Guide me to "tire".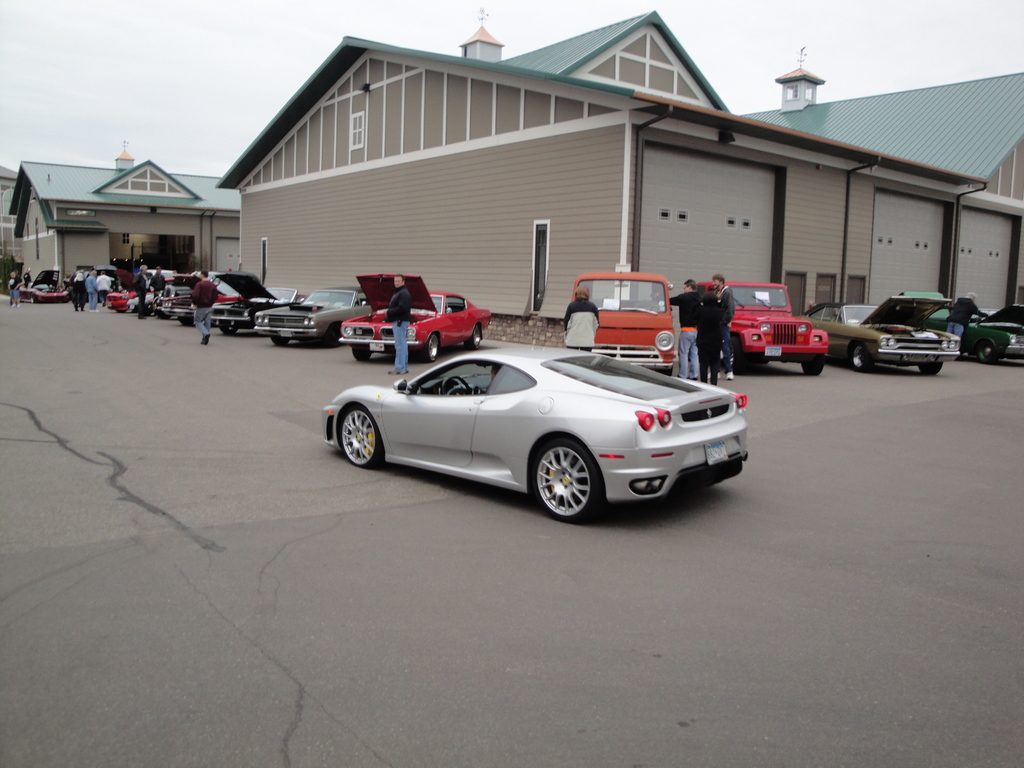
Guidance: select_region(467, 323, 483, 350).
